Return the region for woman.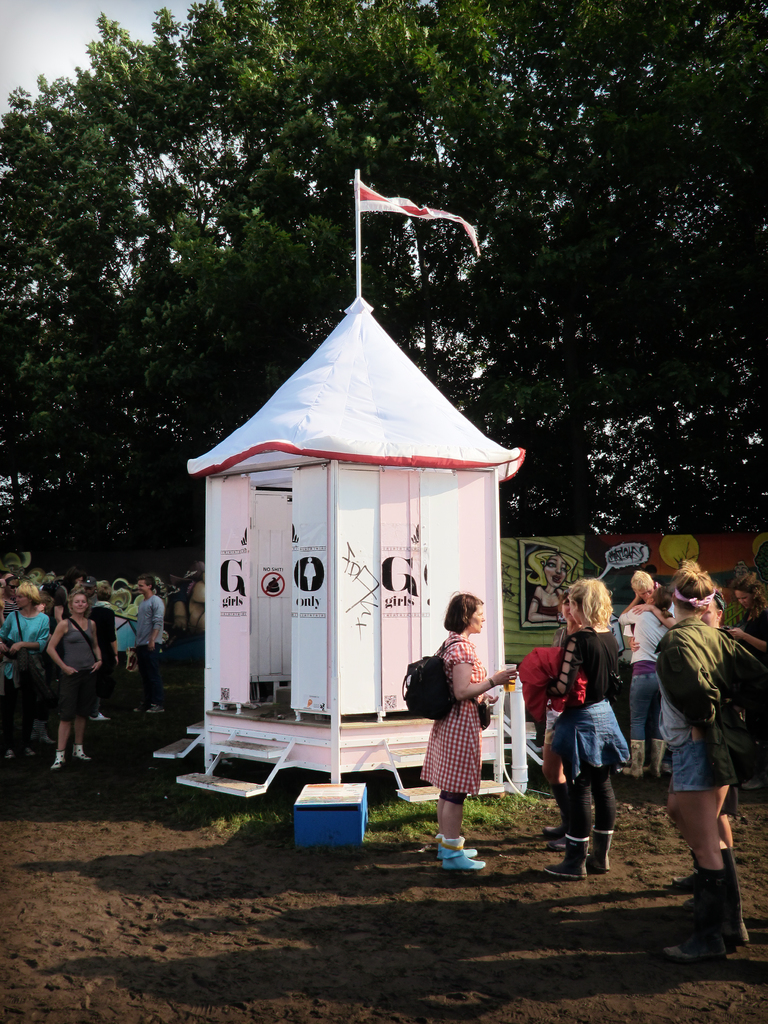
<box>393,584,519,879</box>.
